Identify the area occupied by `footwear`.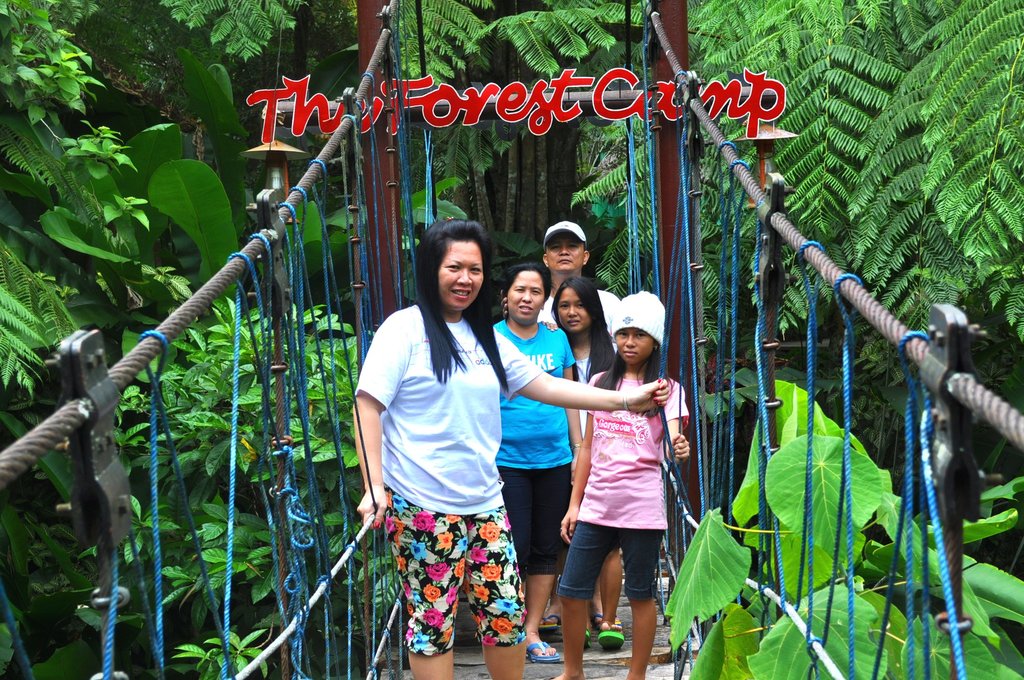
Area: (584, 630, 593, 652).
